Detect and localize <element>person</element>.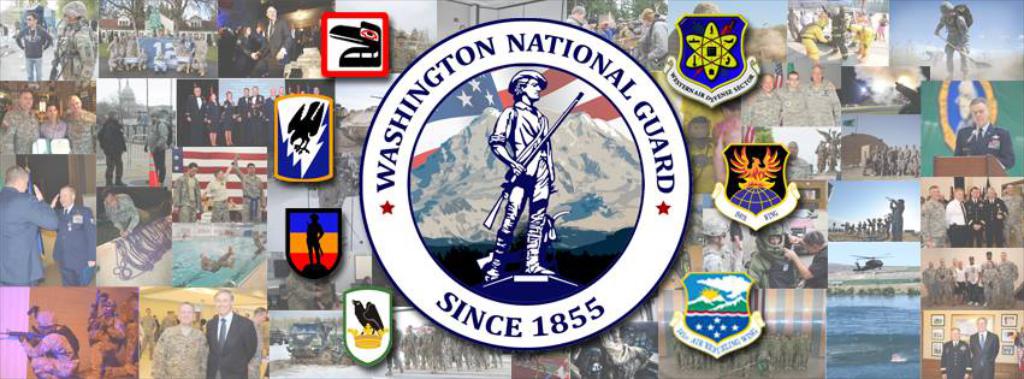
Localized at bbox(39, 97, 69, 136).
